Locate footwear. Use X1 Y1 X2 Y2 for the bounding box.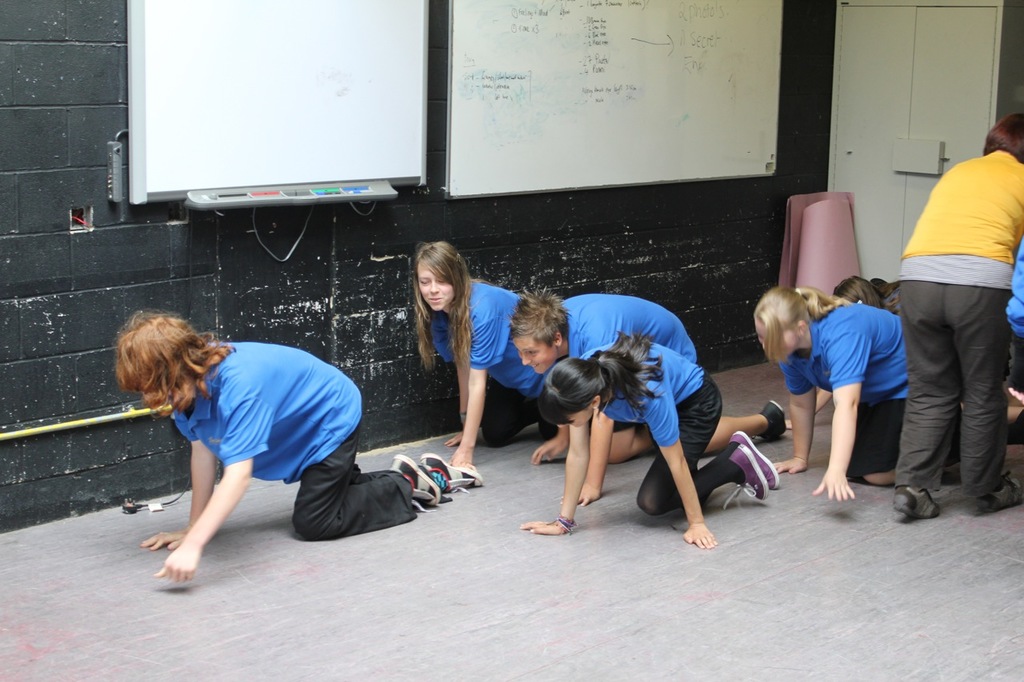
761 397 791 437.
